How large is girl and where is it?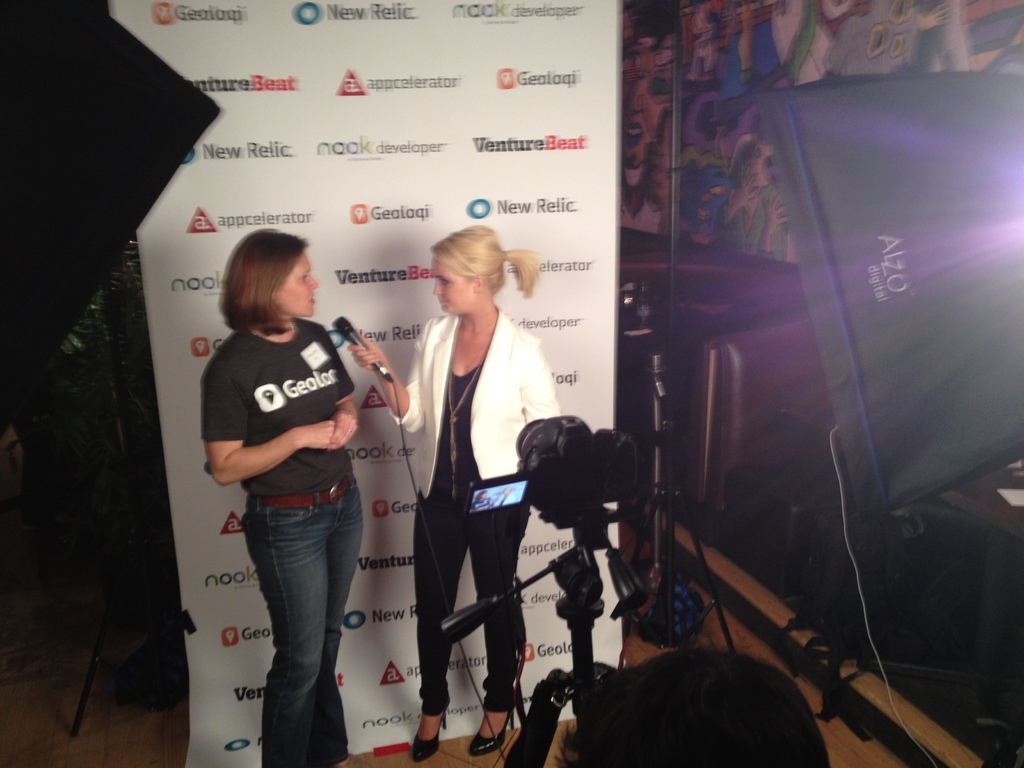
Bounding box: <box>349,224,559,760</box>.
